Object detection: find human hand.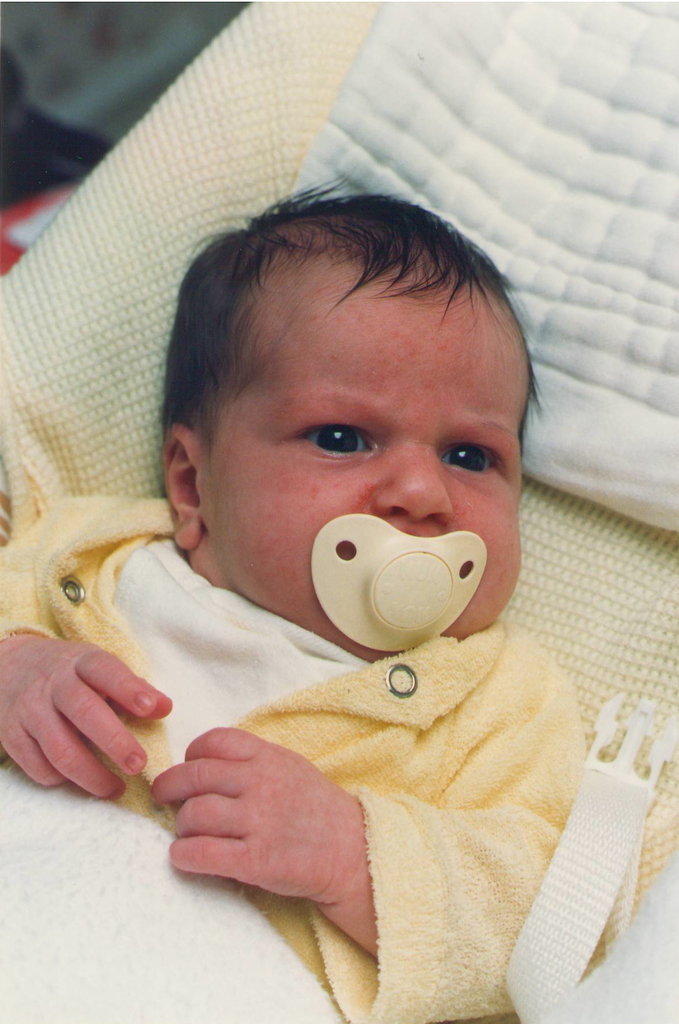
[x1=9, y1=634, x2=175, y2=810].
